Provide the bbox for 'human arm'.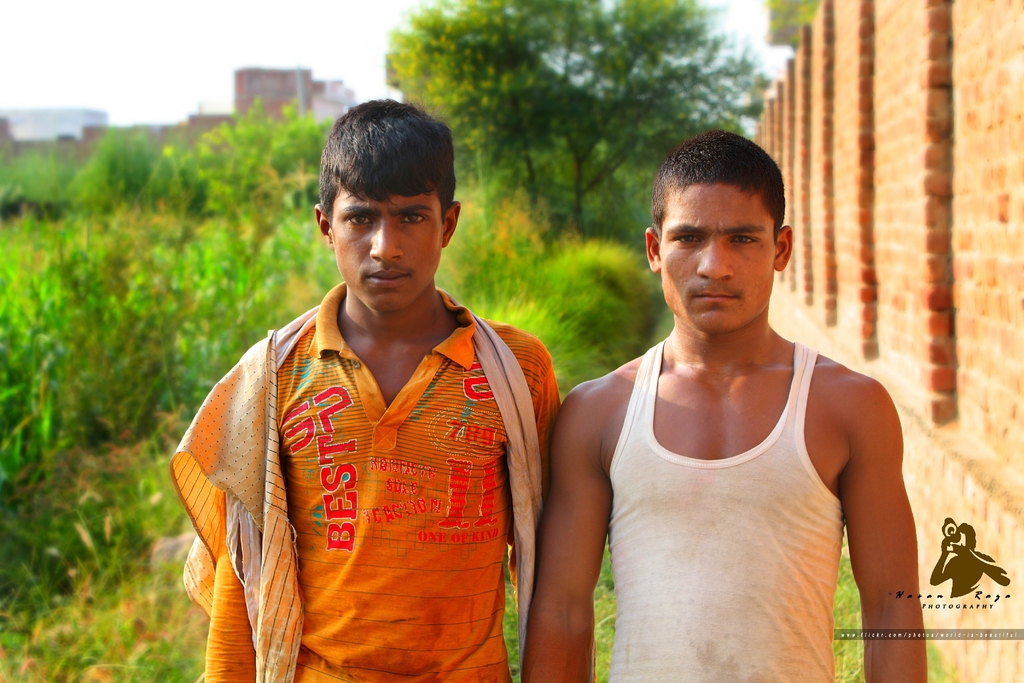
box(200, 336, 278, 682).
